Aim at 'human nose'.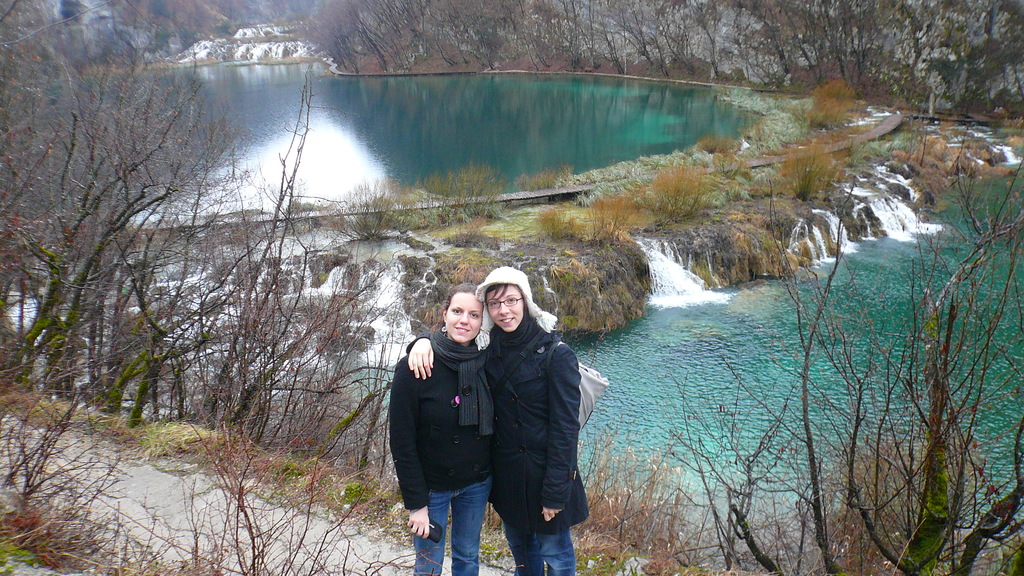
Aimed at <bbox>499, 301, 509, 315</bbox>.
